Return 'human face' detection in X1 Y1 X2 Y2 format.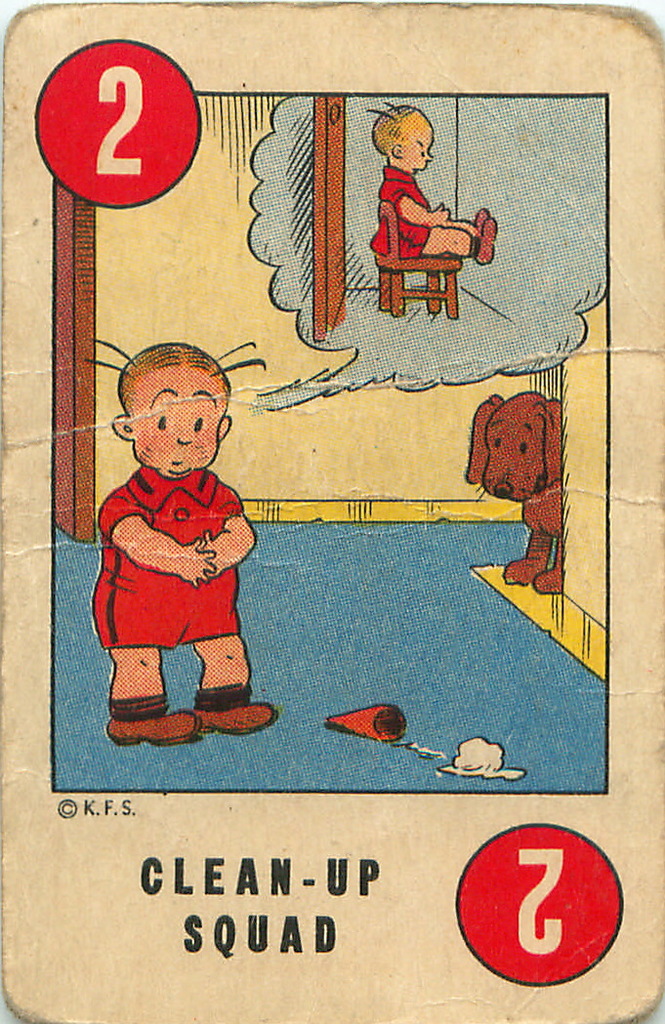
395 112 436 171.
